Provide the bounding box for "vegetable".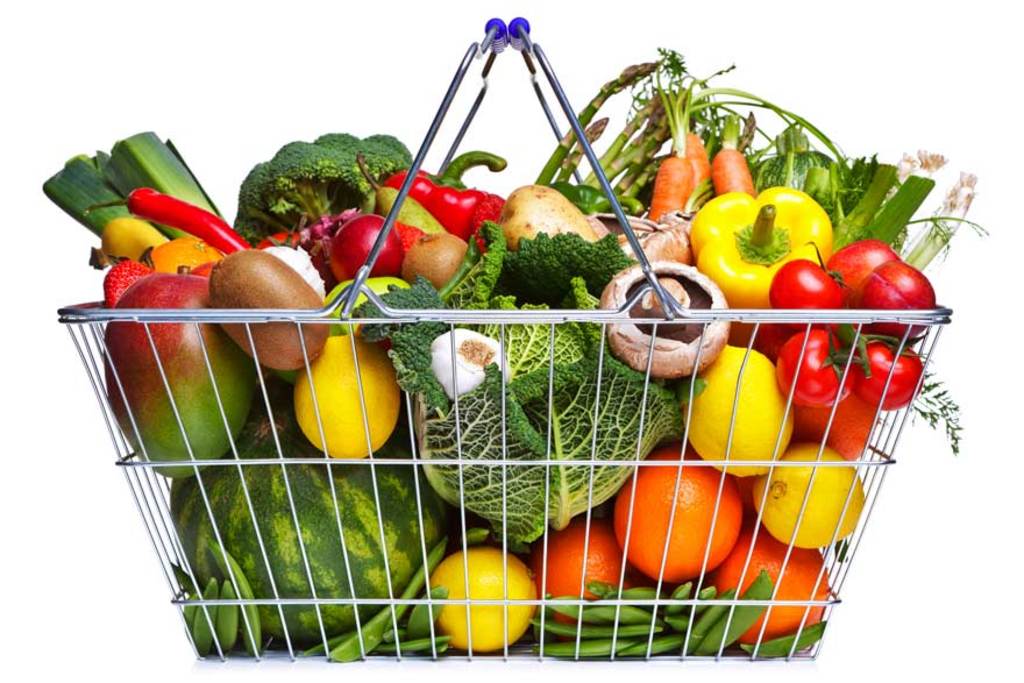
[102,223,152,255].
